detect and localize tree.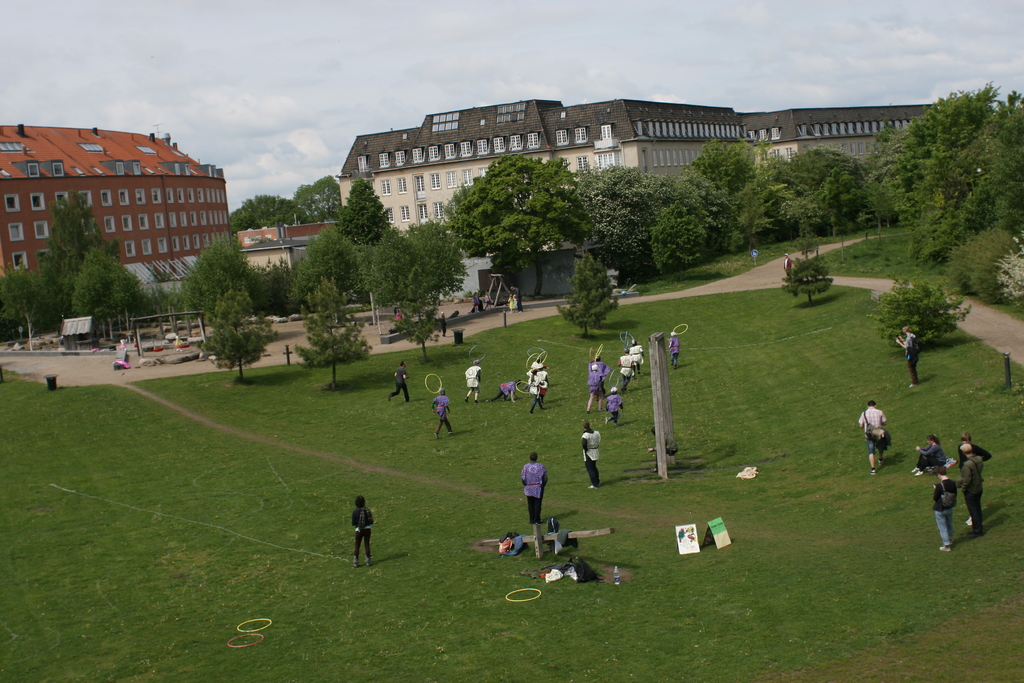
Localized at box(40, 199, 108, 298).
